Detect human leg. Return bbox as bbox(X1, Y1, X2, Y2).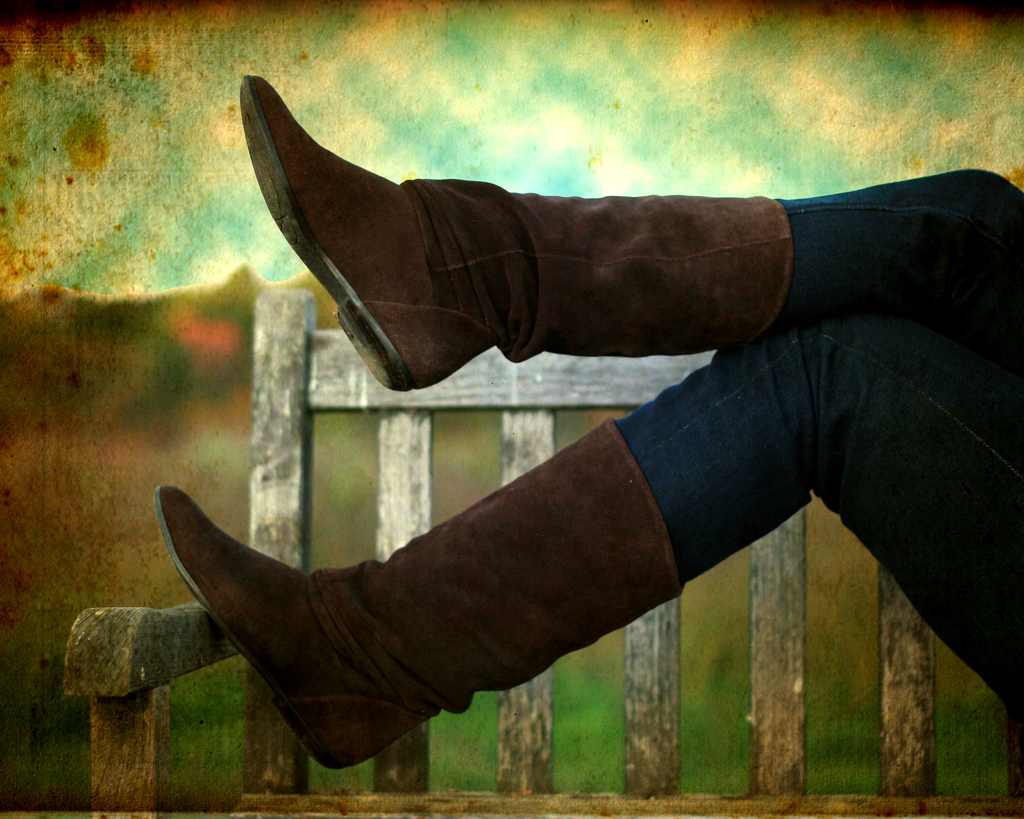
bbox(238, 68, 1023, 390).
